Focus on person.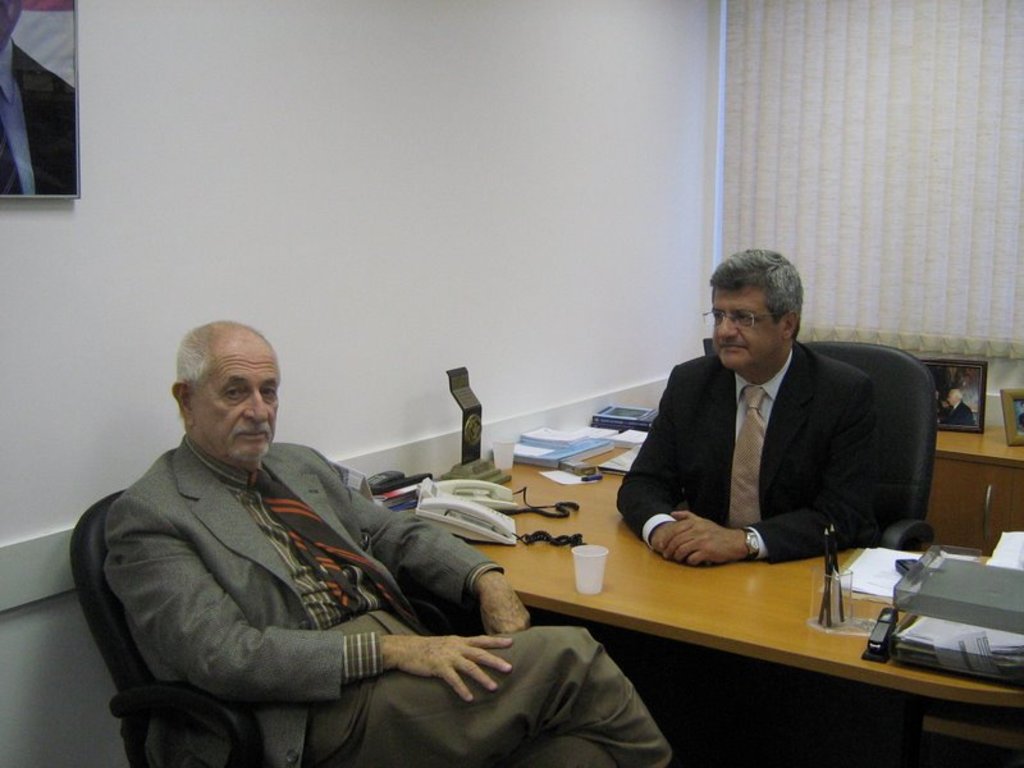
Focused at [left=97, top=316, right=673, bottom=767].
